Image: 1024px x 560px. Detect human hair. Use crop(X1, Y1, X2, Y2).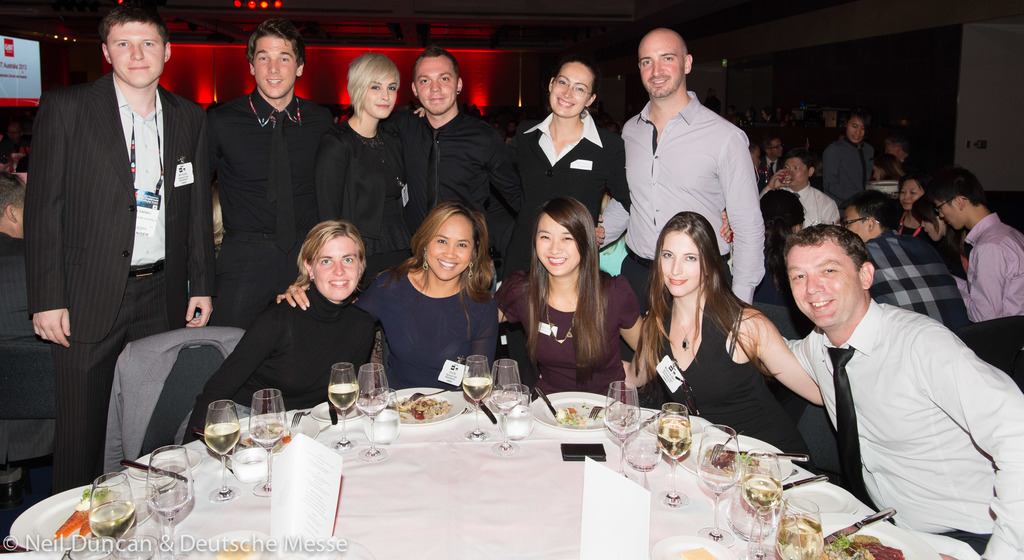
crop(879, 136, 913, 156).
